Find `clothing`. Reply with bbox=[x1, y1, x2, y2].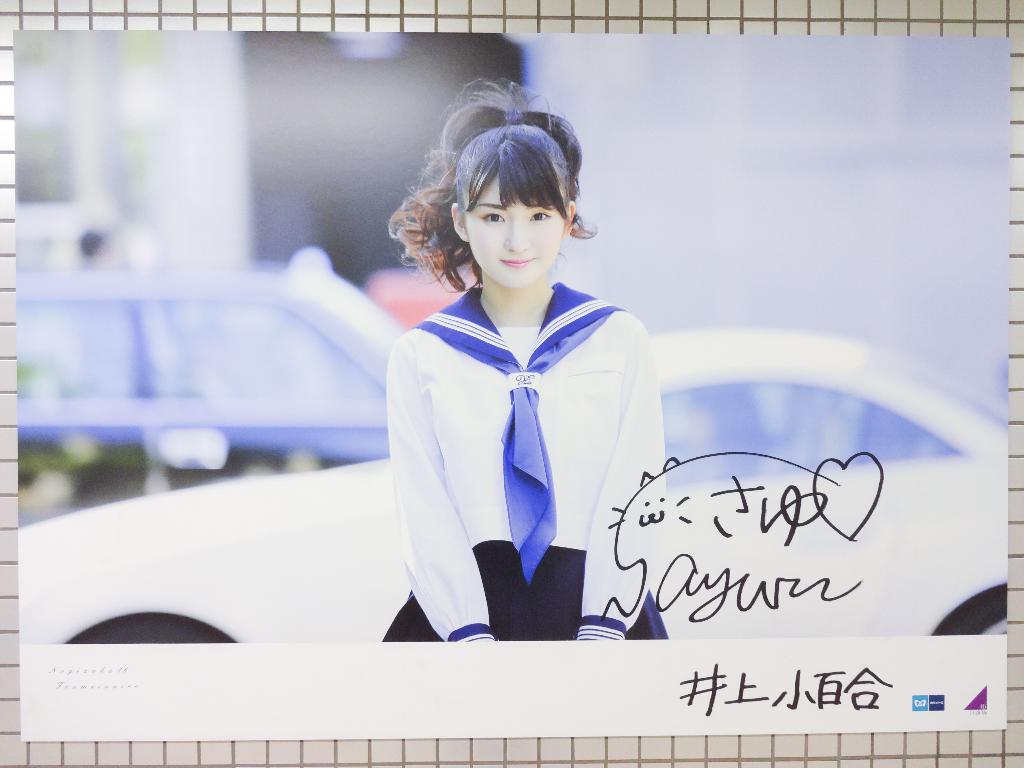
bbox=[385, 281, 675, 648].
